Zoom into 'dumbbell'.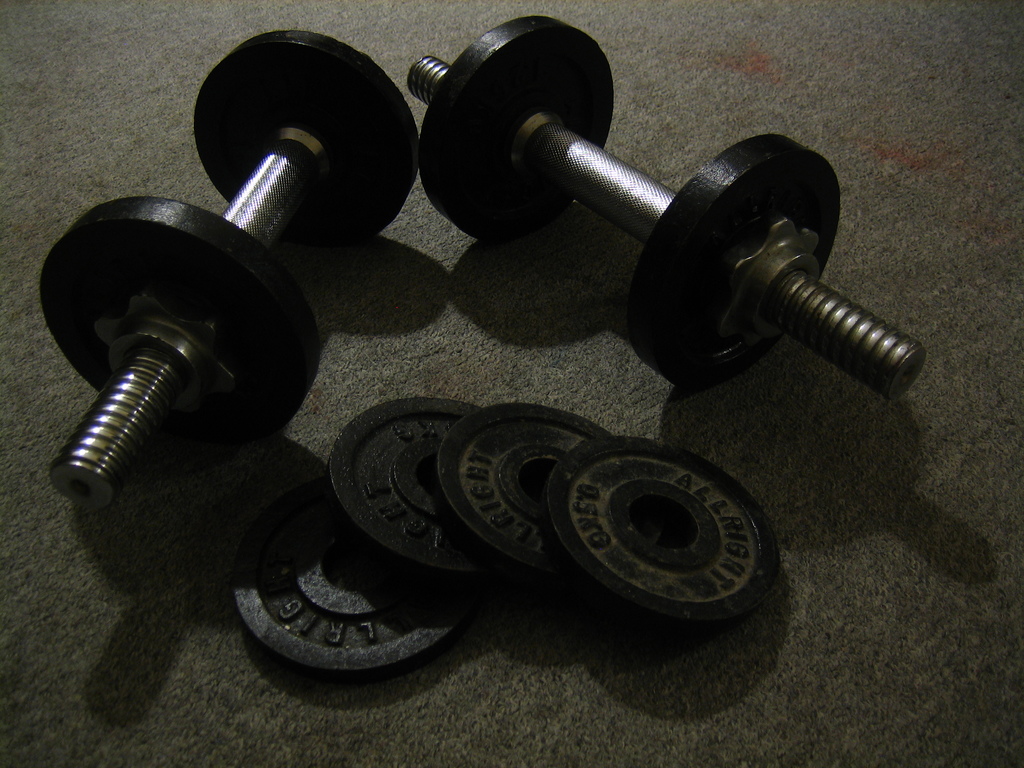
Zoom target: [x1=36, y1=29, x2=425, y2=514].
